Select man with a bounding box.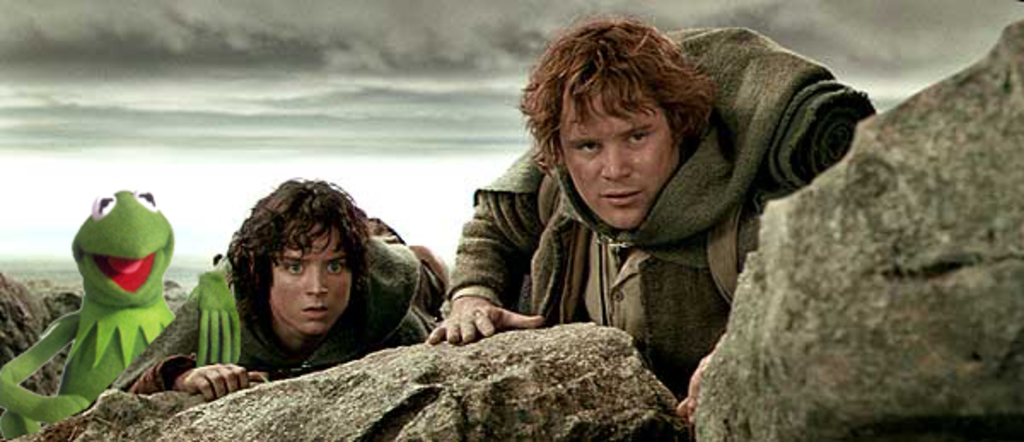
<region>116, 177, 440, 396</region>.
